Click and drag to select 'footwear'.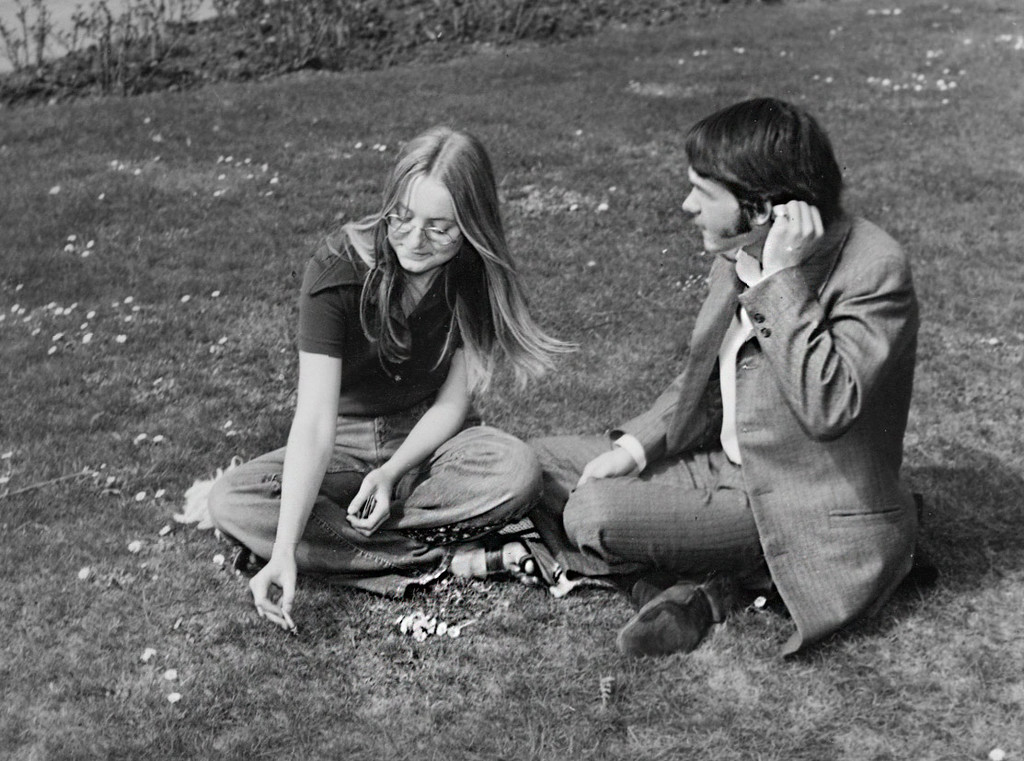
Selection: [x1=604, y1=566, x2=736, y2=659].
